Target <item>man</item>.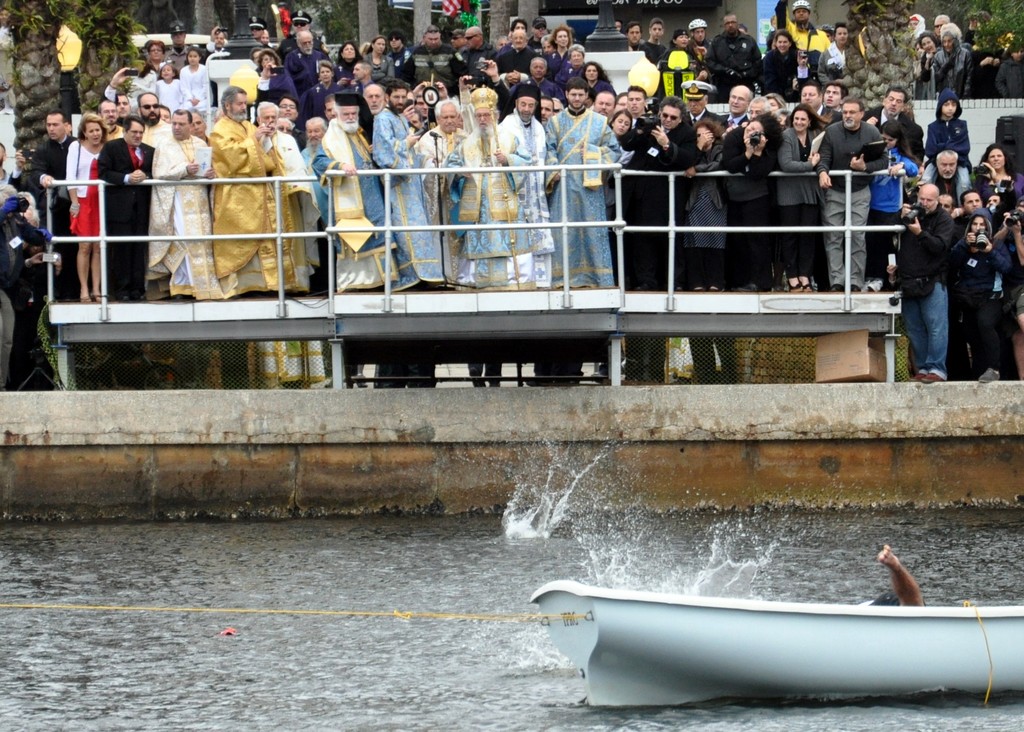
Target region: <region>129, 92, 170, 149</region>.
